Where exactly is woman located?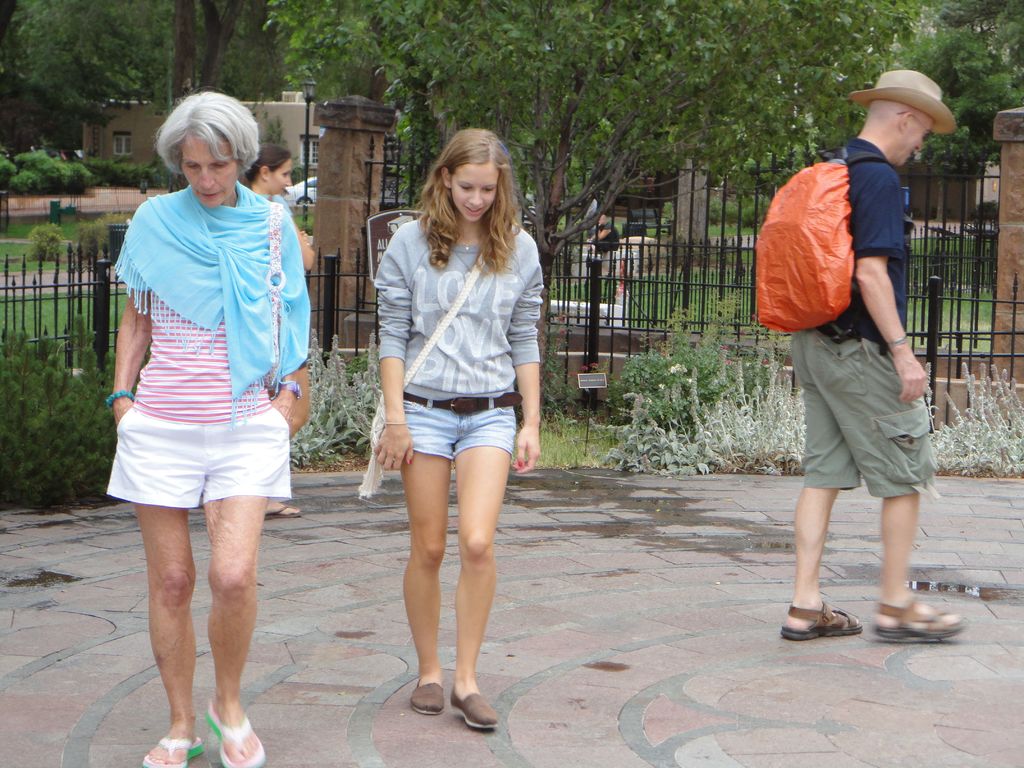
Its bounding box is pyautogui.locateOnScreen(584, 193, 598, 241).
